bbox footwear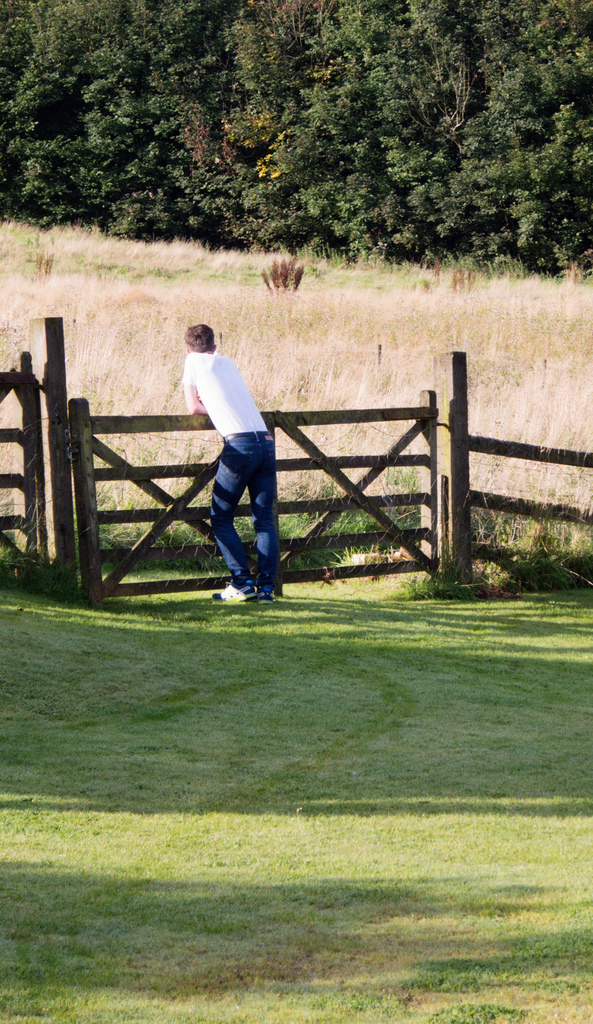
212:584:257:606
